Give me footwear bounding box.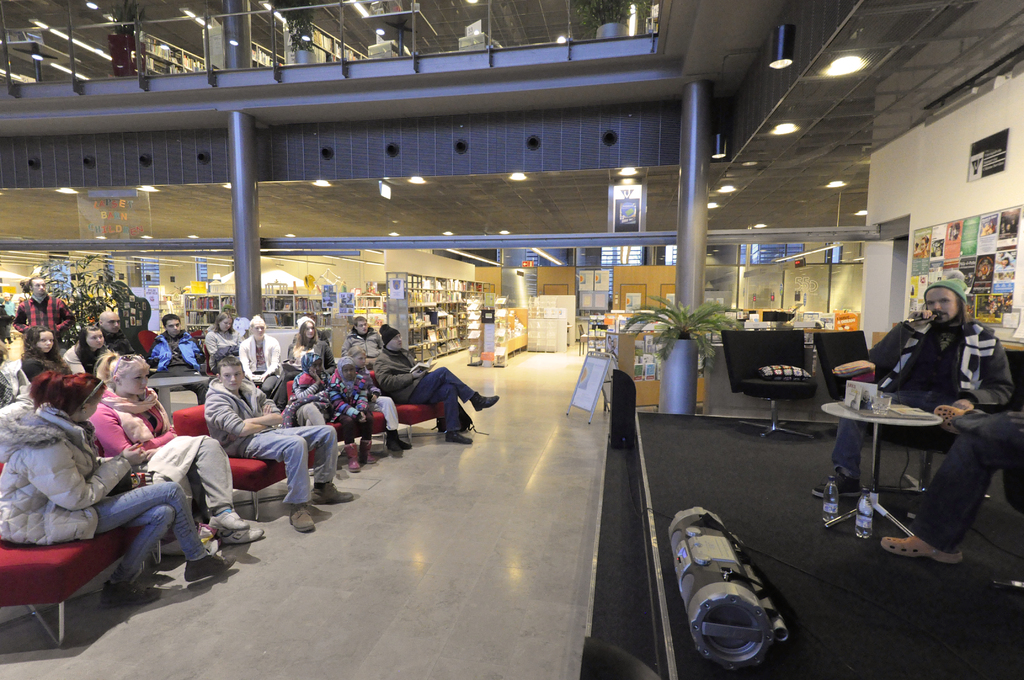
[x1=181, y1=553, x2=239, y2=581].
